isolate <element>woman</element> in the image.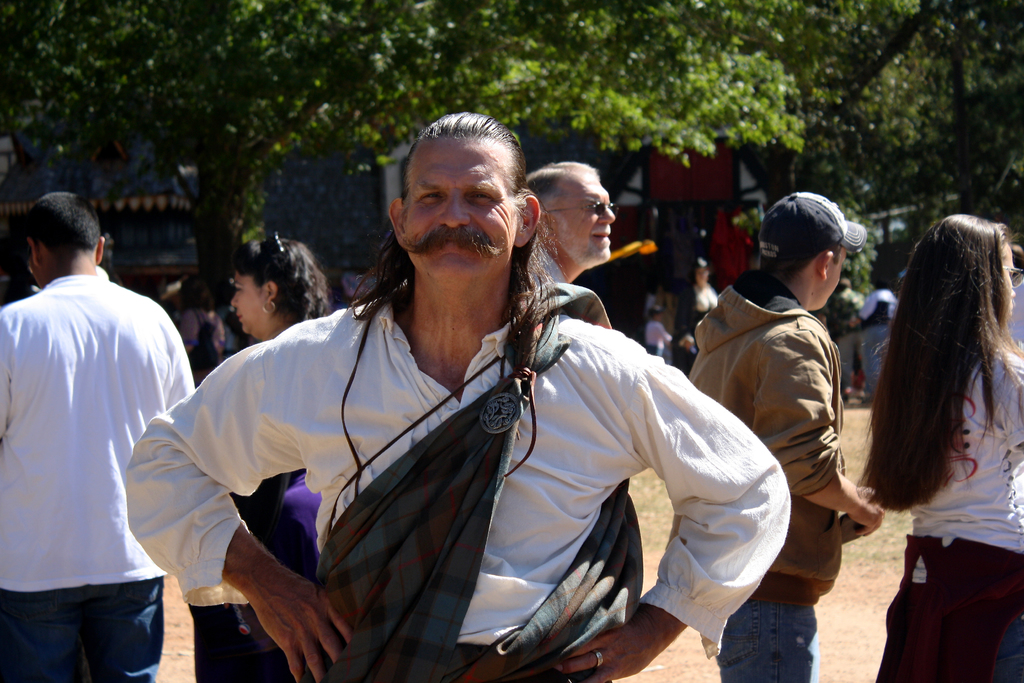
Isolated region: Rect(177, 241, 337, 682).
